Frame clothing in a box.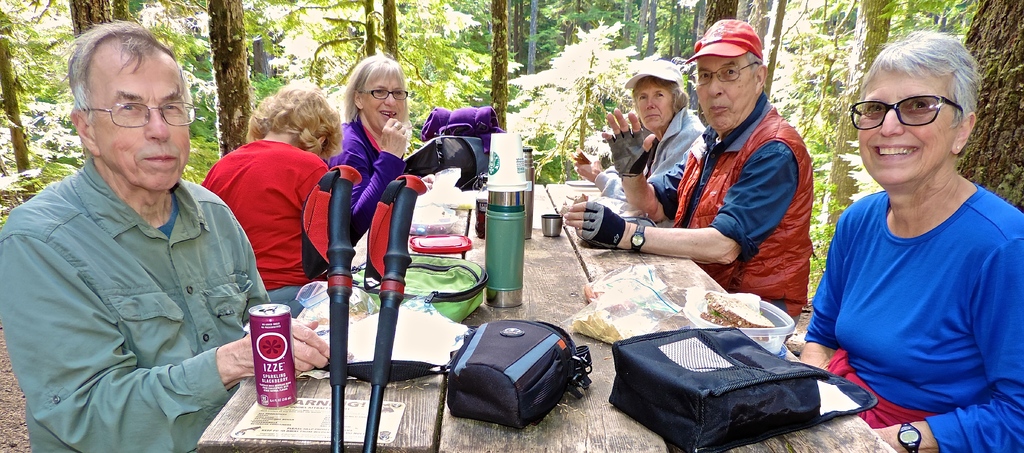
bbox=(640, 88, 816, 329).
